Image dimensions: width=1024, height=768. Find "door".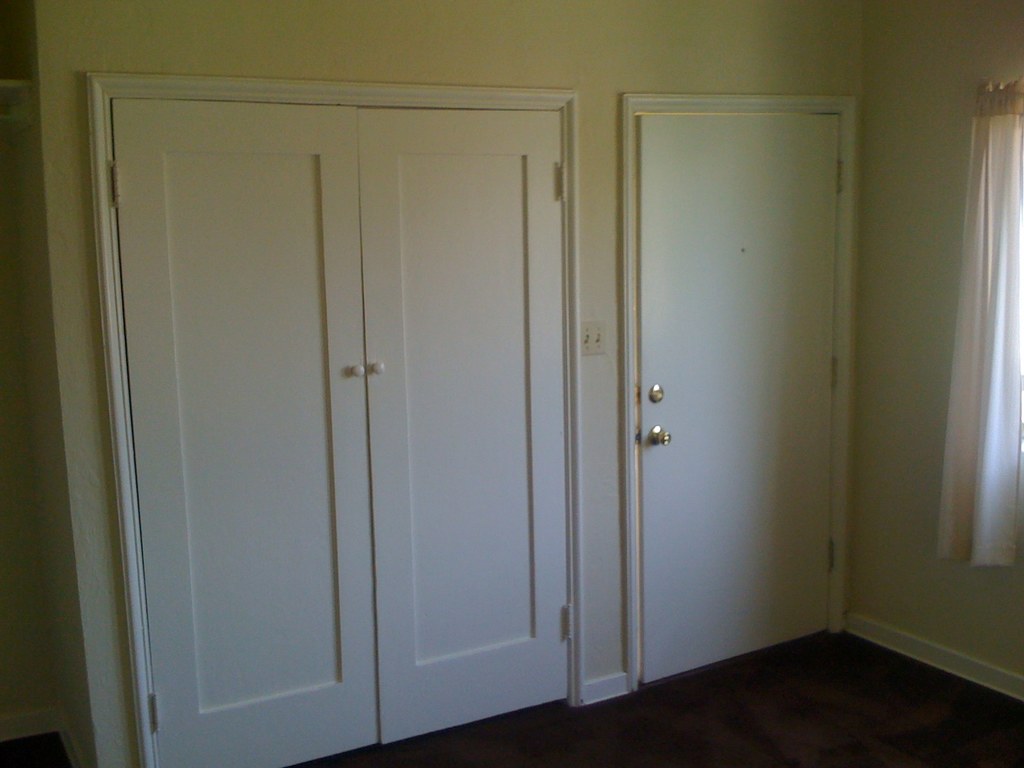
bbox(113, 99, 577, 767).
